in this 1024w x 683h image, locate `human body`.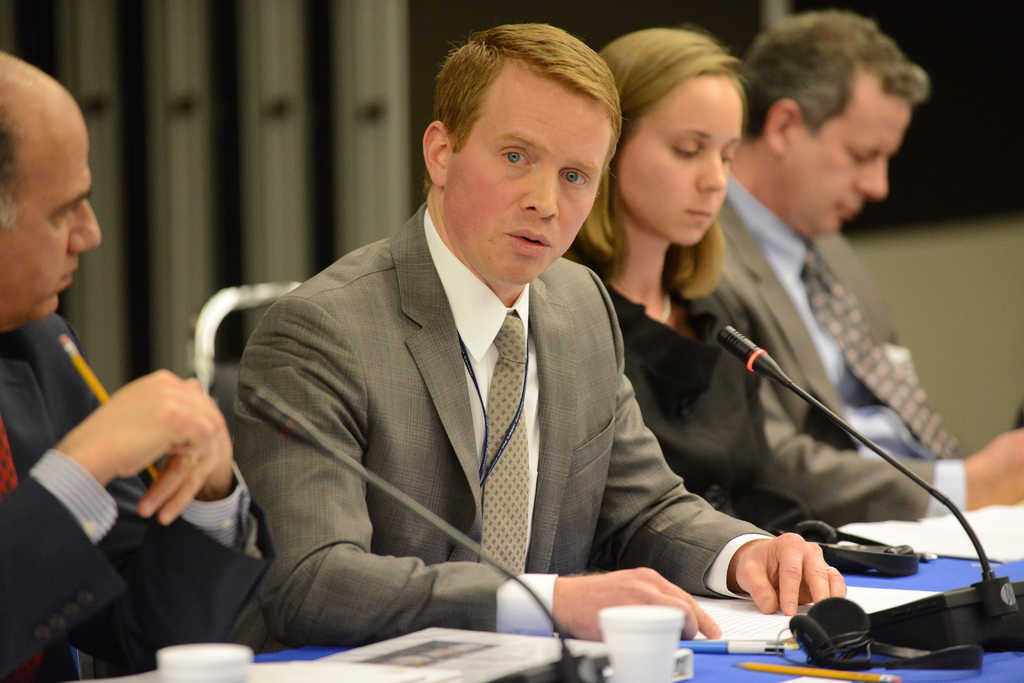
Bounding box: 0, 92, 242, 666.
